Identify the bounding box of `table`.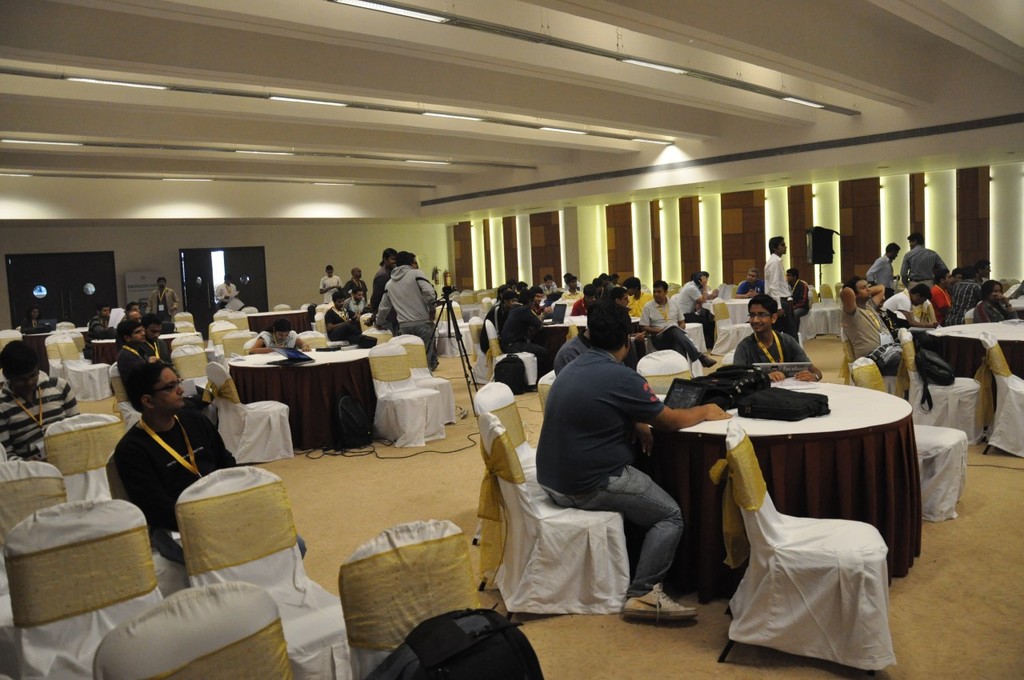
(left=905, top=313, right=1023, bottom=387).
